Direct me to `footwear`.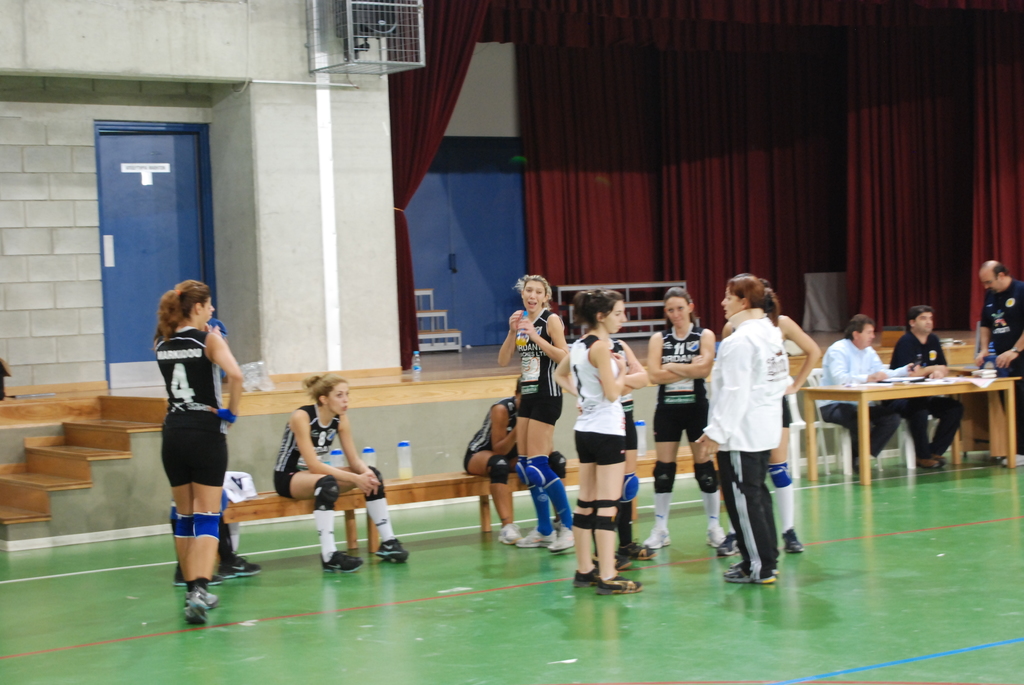
Direction: detection(924, 461, 945, 468).
